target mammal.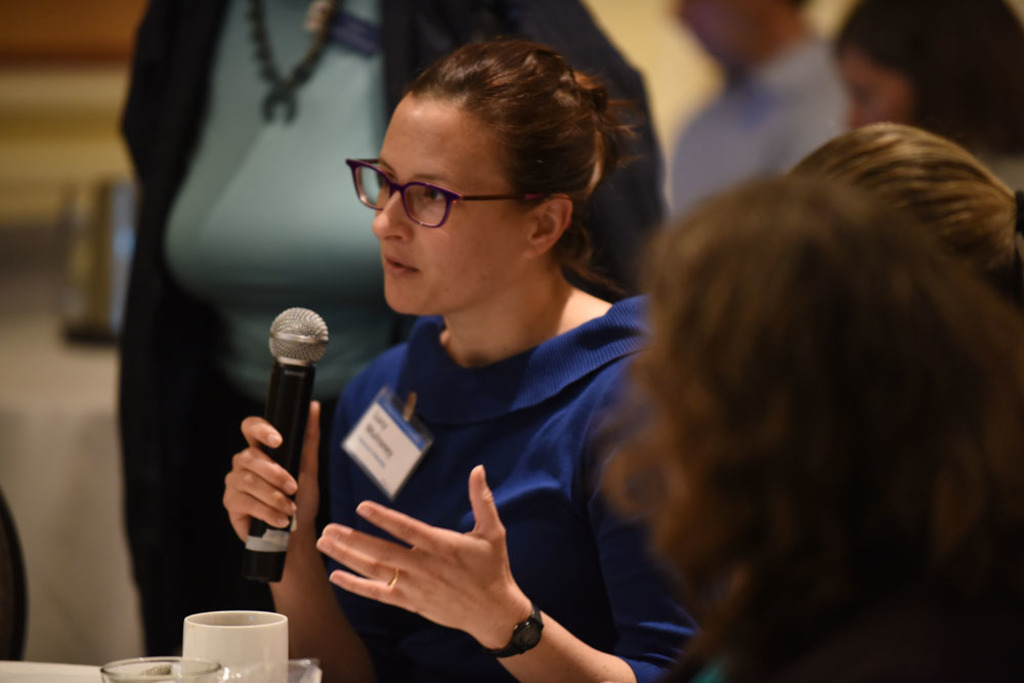
Target region: bbox=(829, 0, 1023, 201).
